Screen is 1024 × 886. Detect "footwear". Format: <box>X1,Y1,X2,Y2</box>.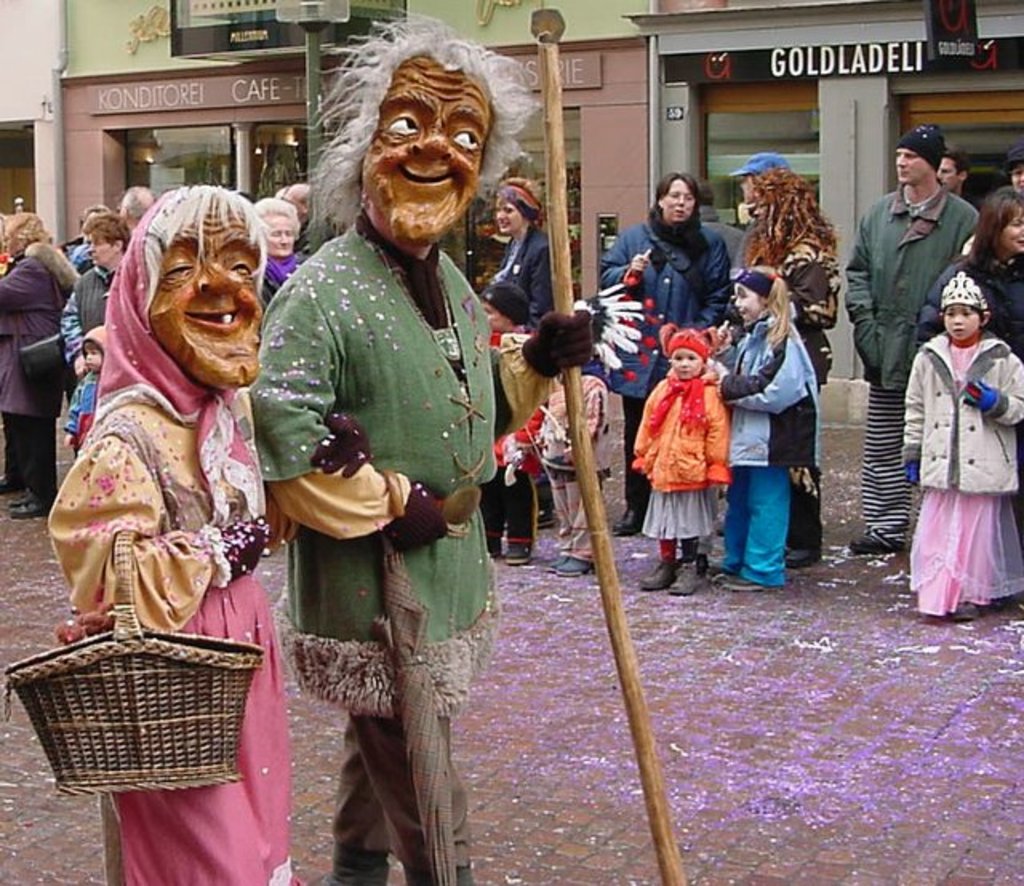
<box>507,537,530,563</box>.
